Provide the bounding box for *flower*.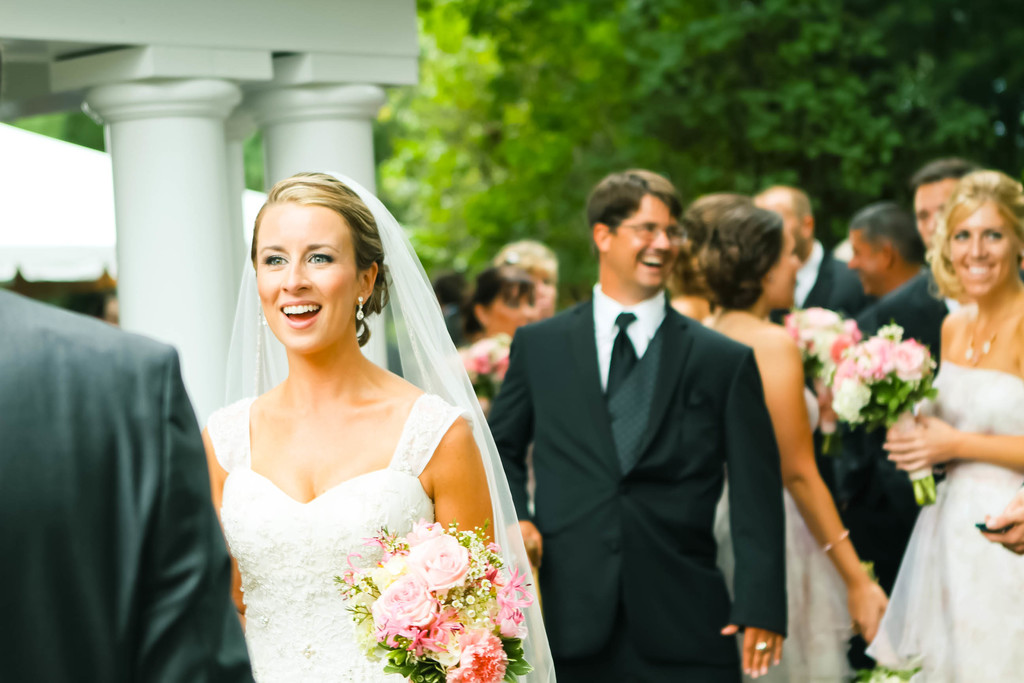
<box>444,630,511,682</box>.
